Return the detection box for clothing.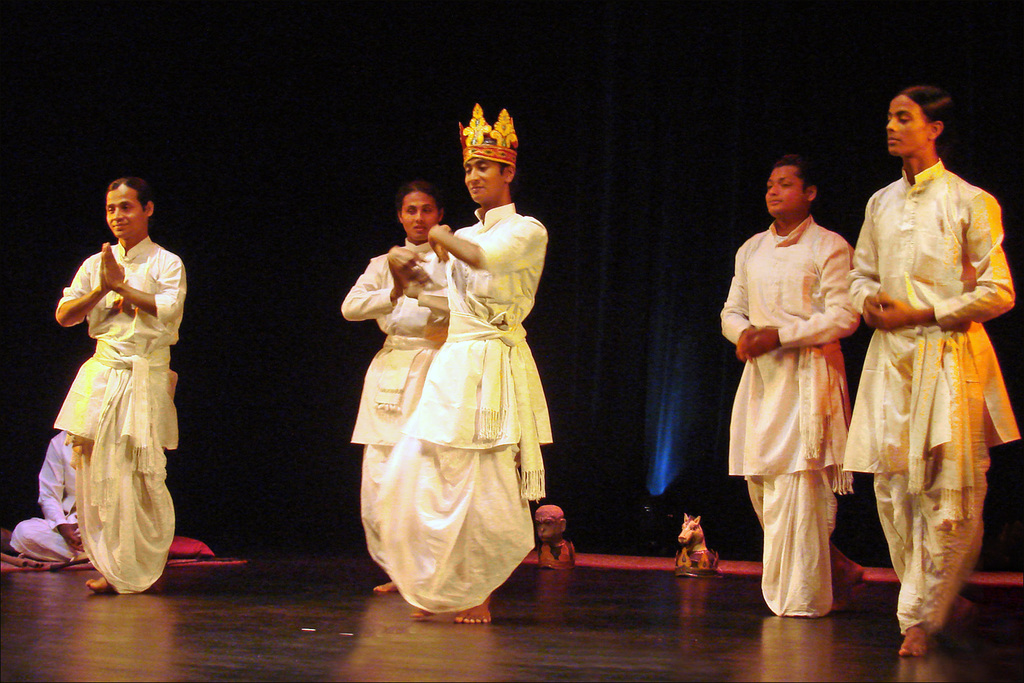
crop(337, 236, 447, 568).
